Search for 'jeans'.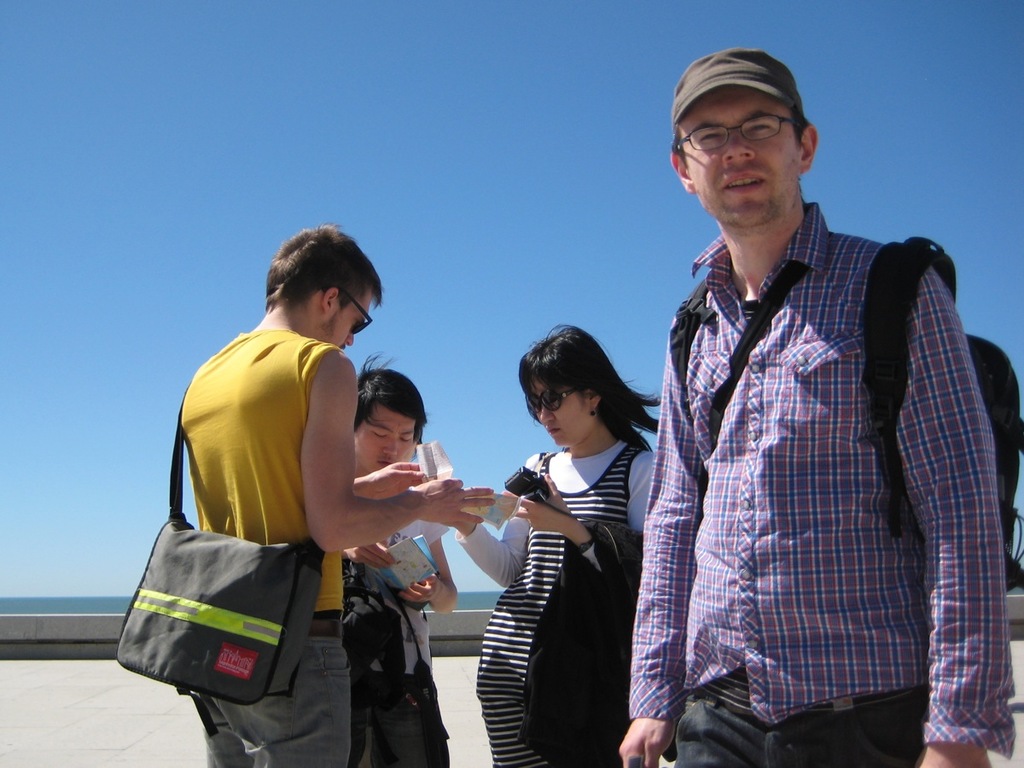
Found at region(207, 619, 354, 767).
